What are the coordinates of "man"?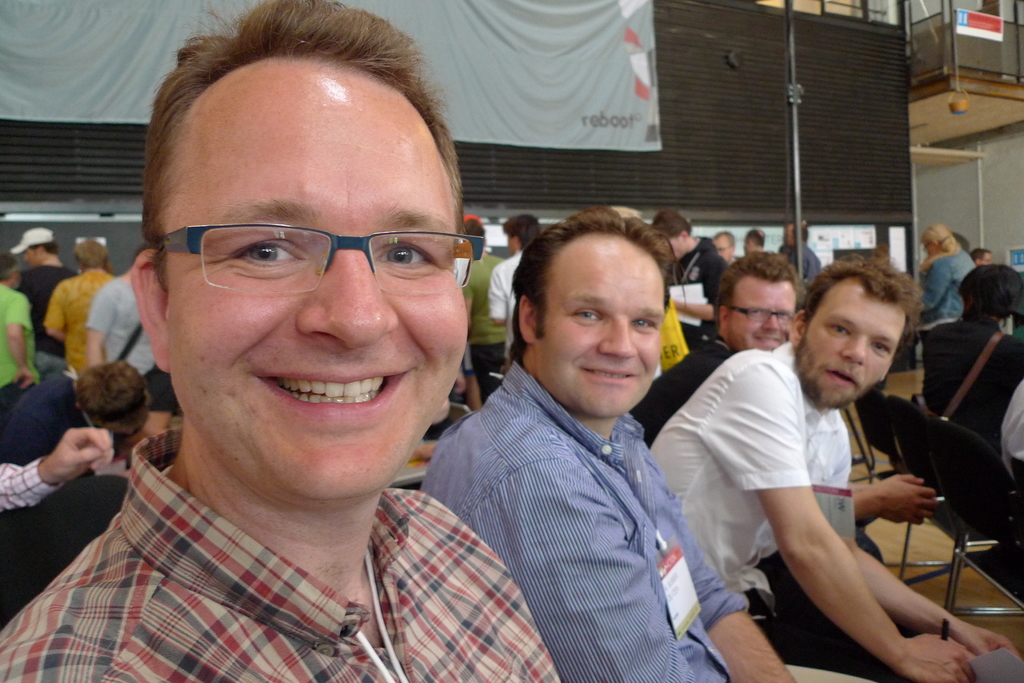
630:248:943:558.
